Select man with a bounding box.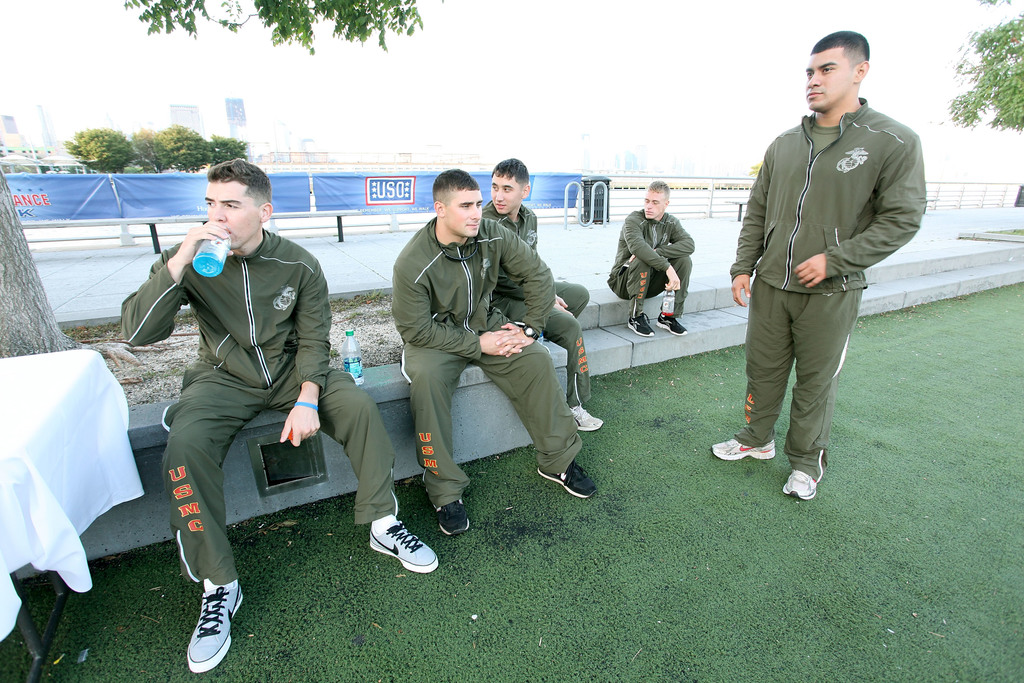
crop(119, 157, 436, 671).
